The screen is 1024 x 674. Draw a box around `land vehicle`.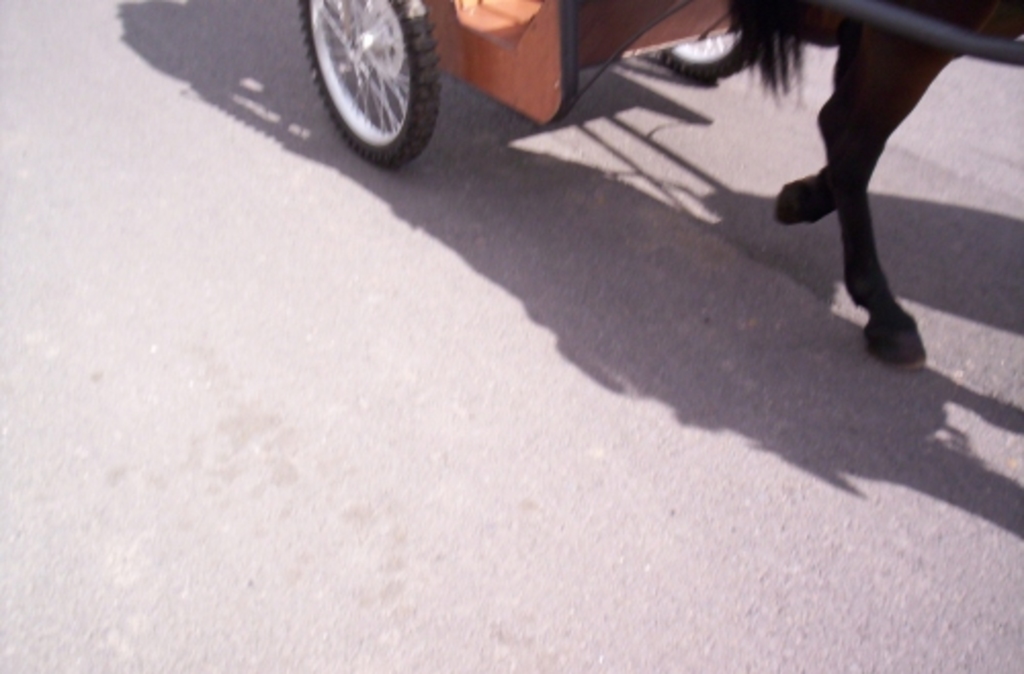
rect(295, 0, 1020, 363).
